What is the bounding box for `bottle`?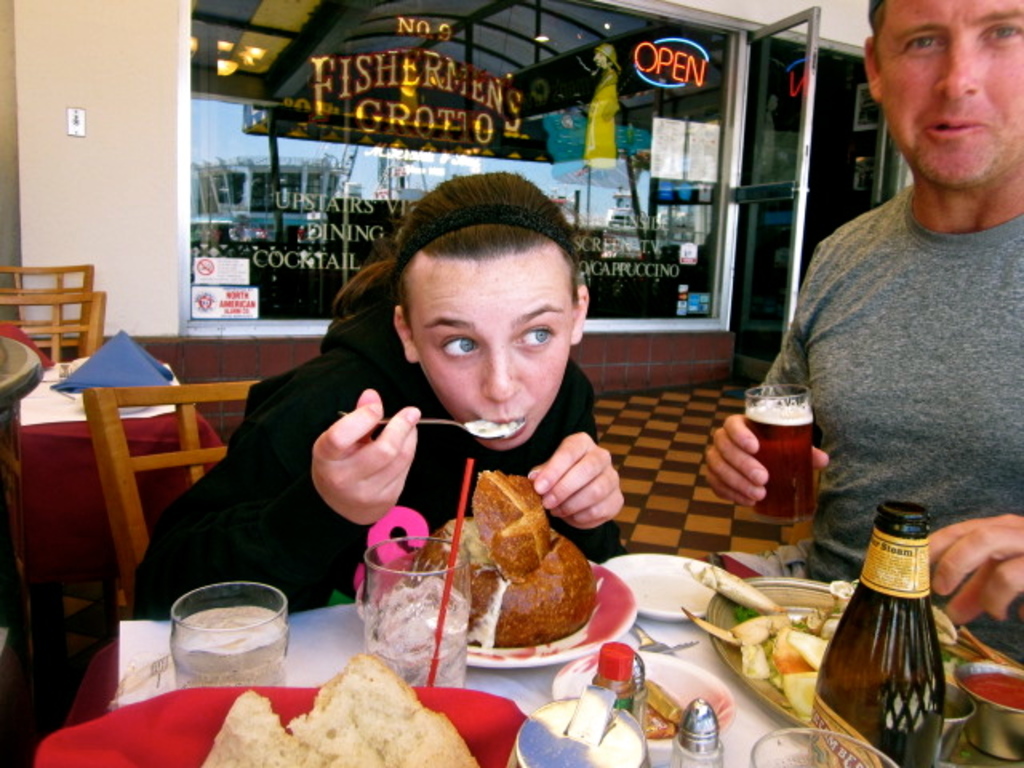
select_region(811, 512, 955, 755).
